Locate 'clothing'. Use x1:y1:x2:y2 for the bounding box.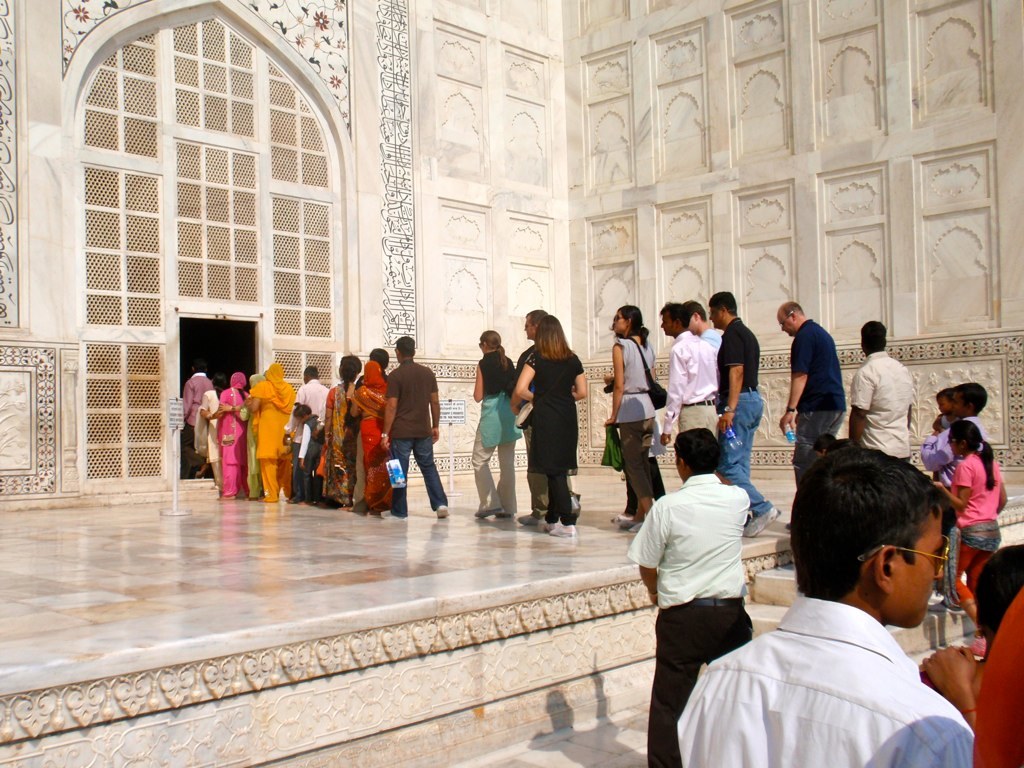
611:335:657:499.
